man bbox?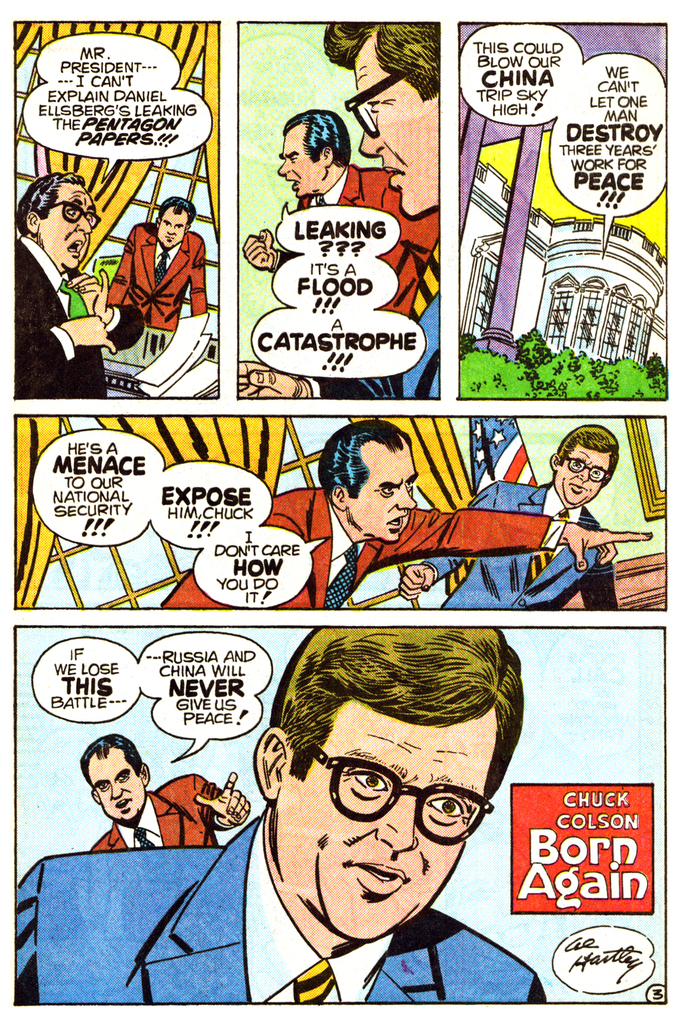
[79, 734, 252, 850]
